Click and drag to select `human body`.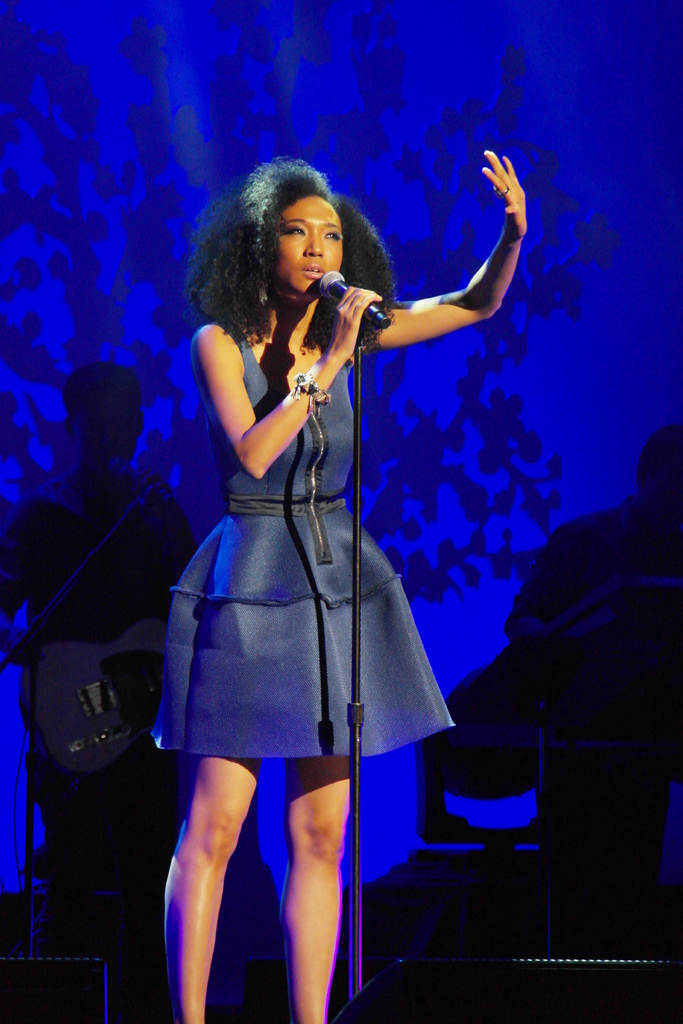
Selection: {"x1": 509, "y1": 488, "x2": 682, "y2": 862}.
